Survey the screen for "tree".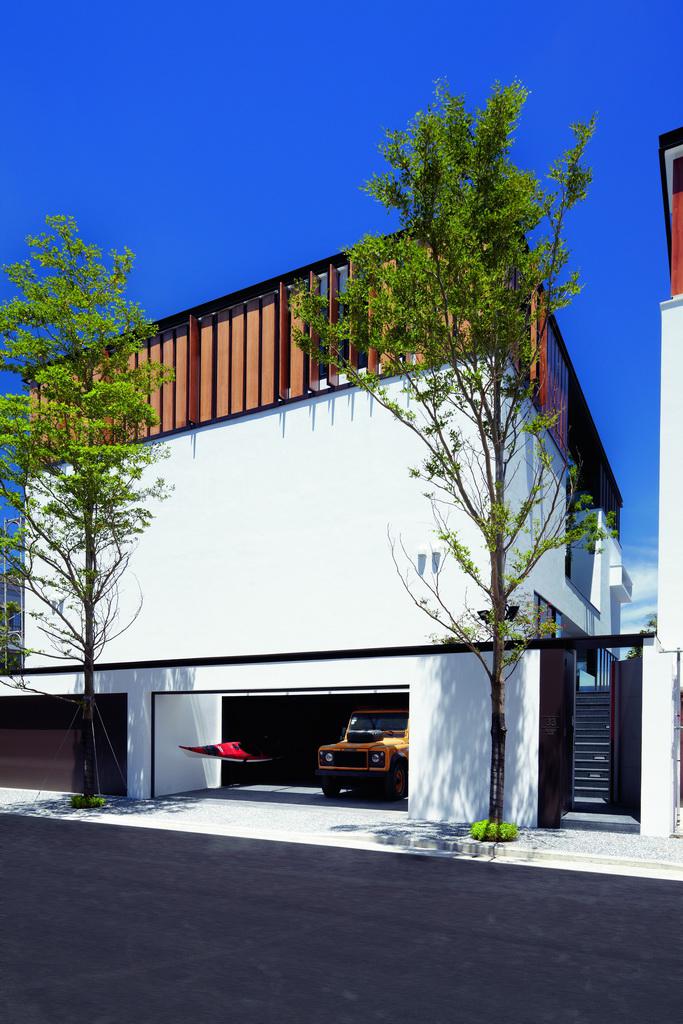
Survey found: left=290, top=79, right=609, bottom=839.
